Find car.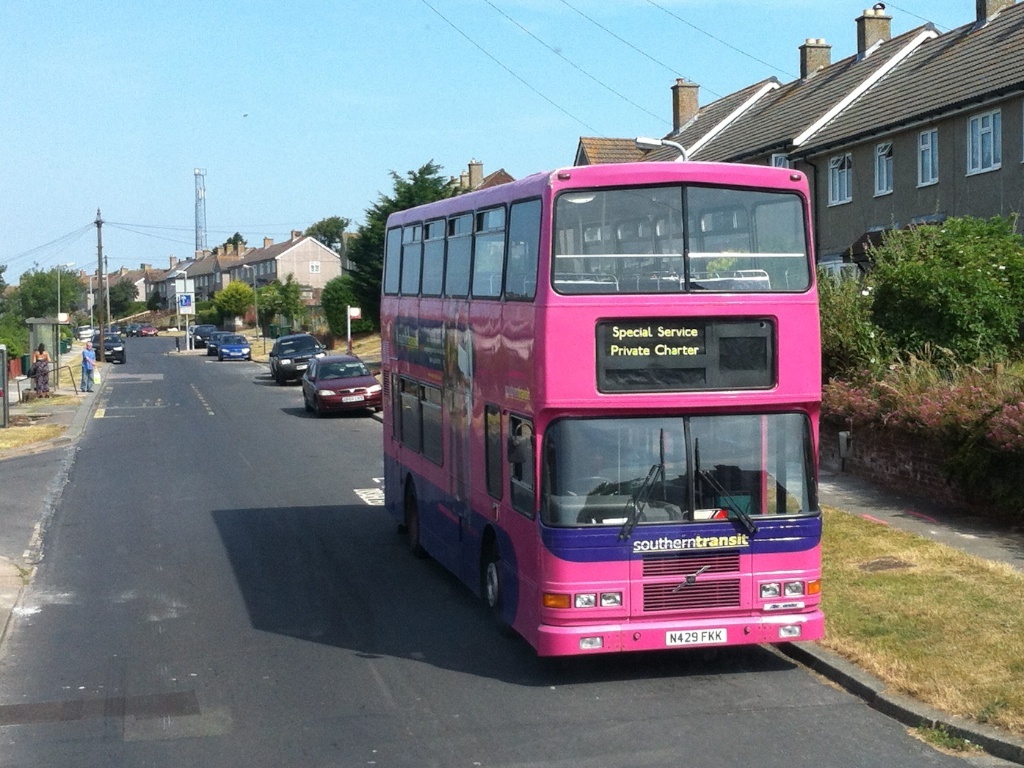
detection(93, 330, 126, 357).
